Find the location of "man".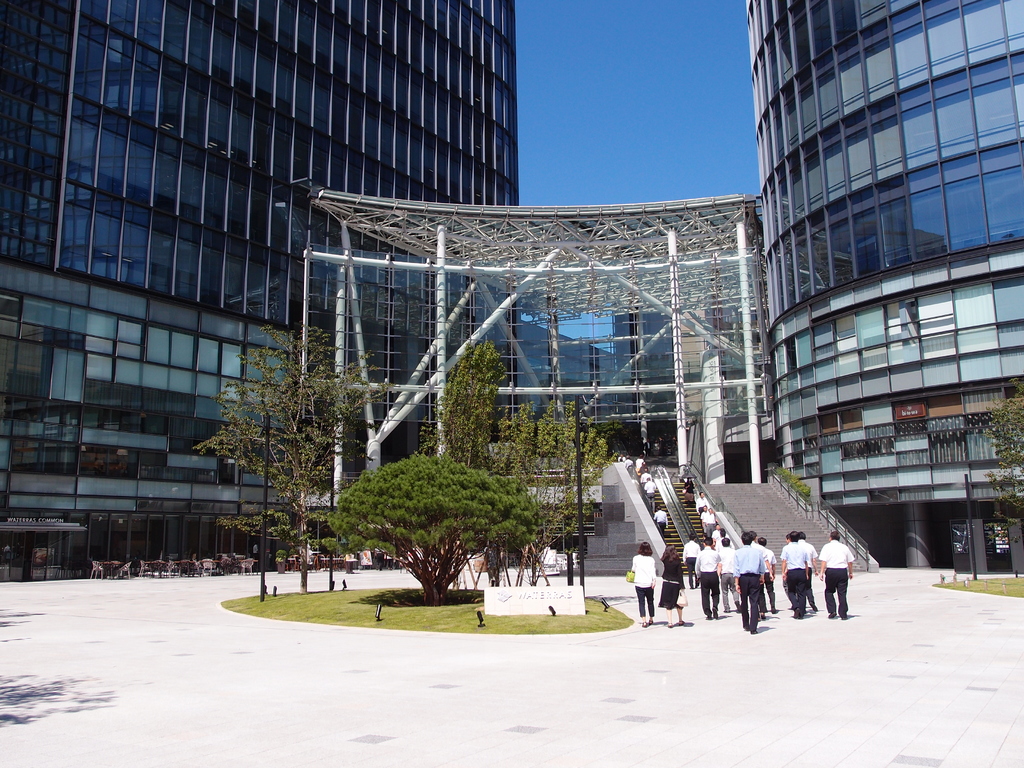
Location: BBox(684, 535, 702, 588).
